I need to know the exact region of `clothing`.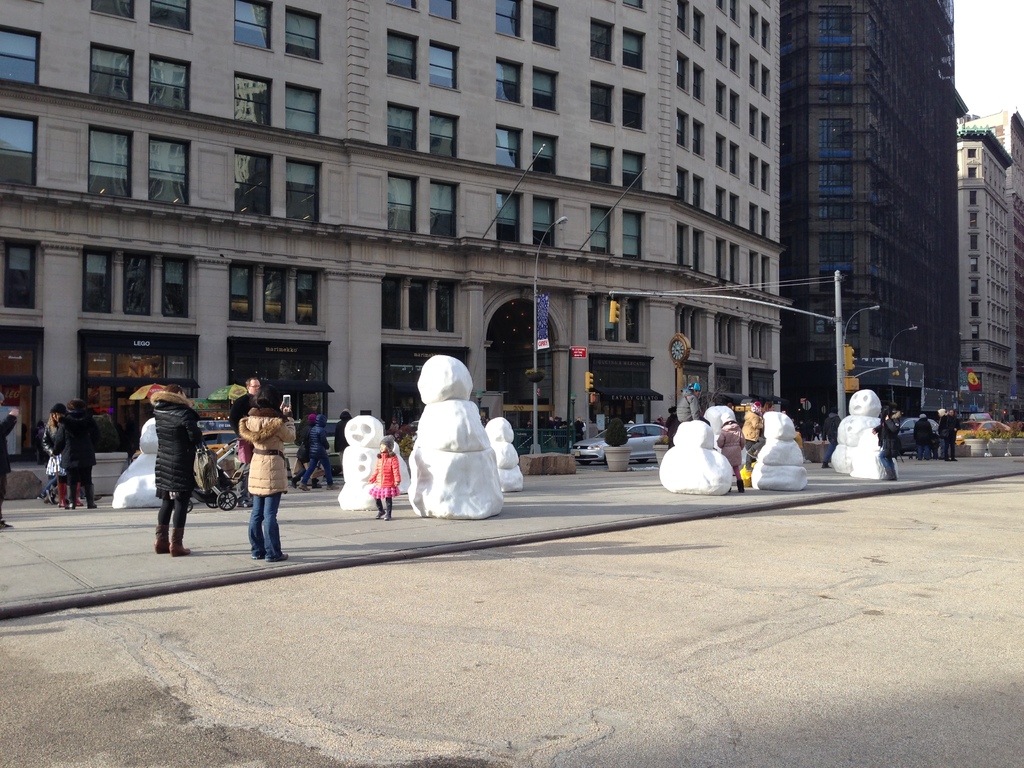
Region: locate(873, 415, 904, 476).
